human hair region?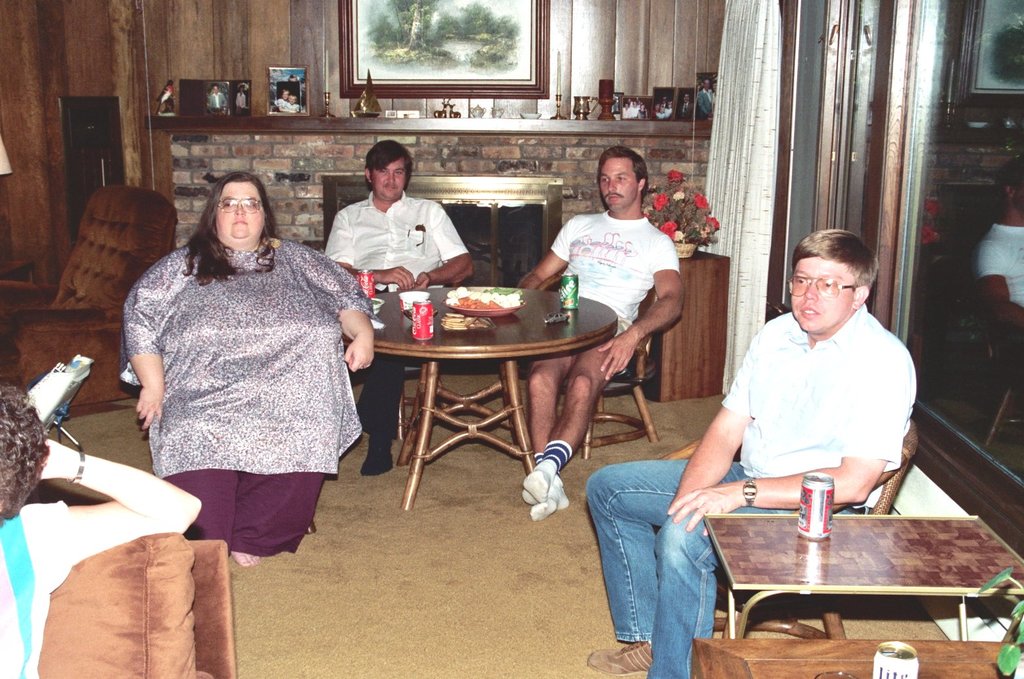
region(0, 387, 47, 523)
